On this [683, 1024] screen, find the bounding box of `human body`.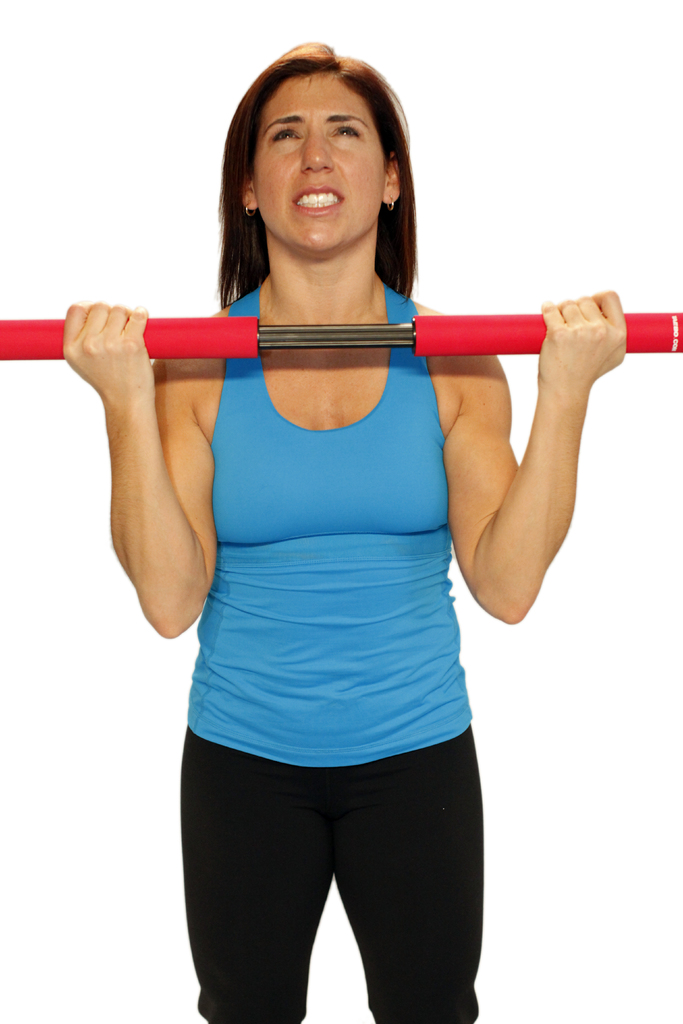
Bounding box: {"left": 76, "top": 157, "right": 580, "bottom": 1012}.
